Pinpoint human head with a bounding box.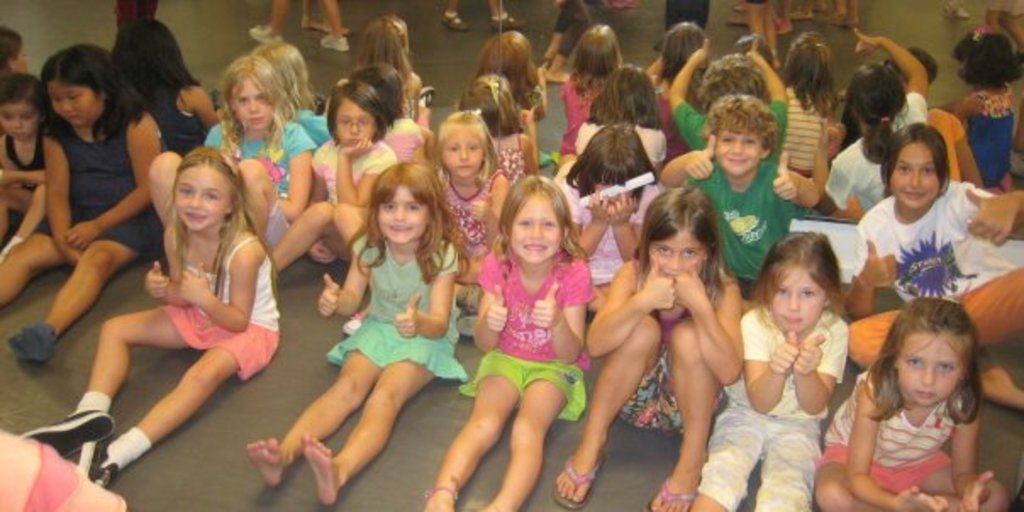
(left=0, top=25, right=22, bottom=76).
